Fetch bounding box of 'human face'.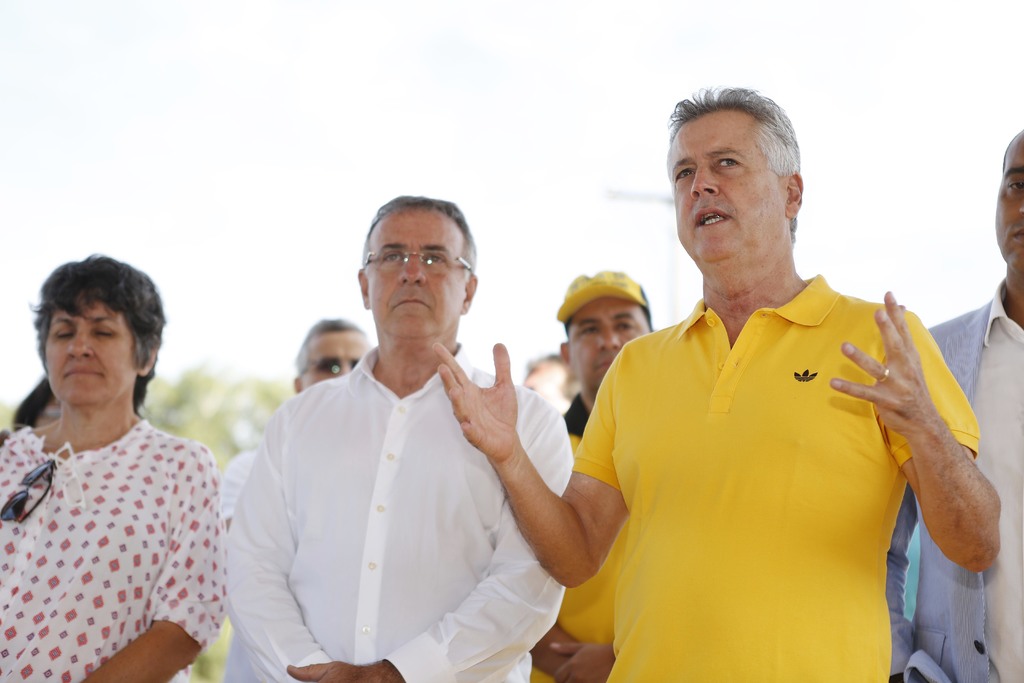
Bbox: region(668, 107, 785, 283).
